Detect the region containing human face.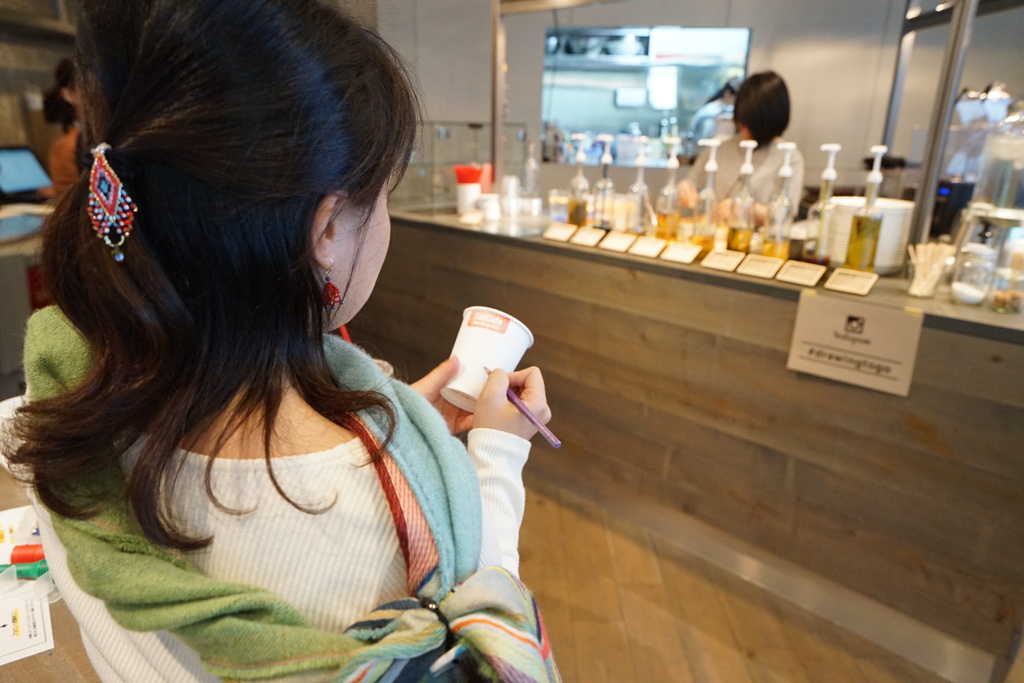
<region>325, 163, 392, 333</region>.
